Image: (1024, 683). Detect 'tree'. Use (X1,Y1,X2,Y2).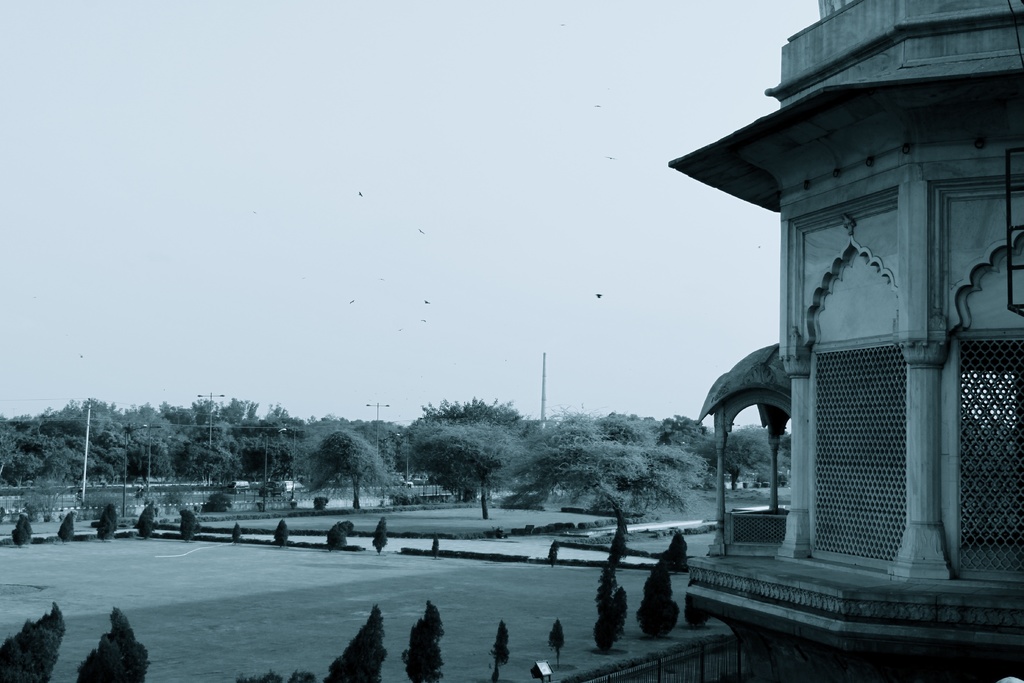
(286,413,408,486).
